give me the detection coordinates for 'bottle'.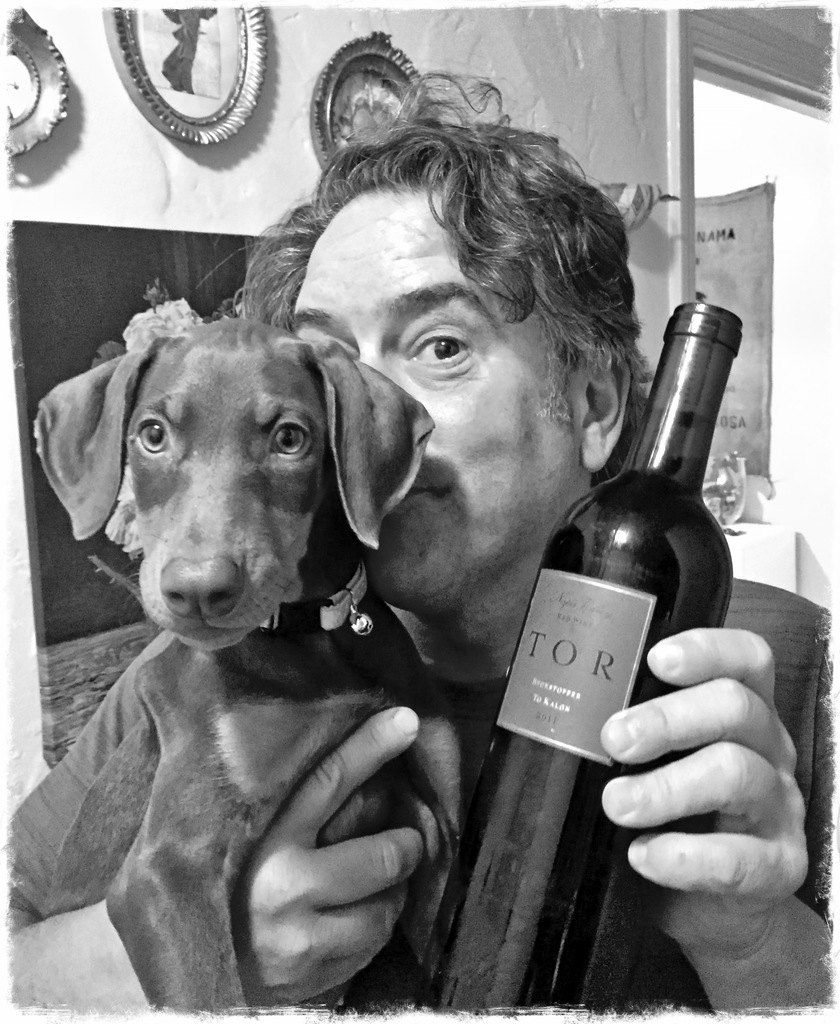
[463, 316, 731, 934].
